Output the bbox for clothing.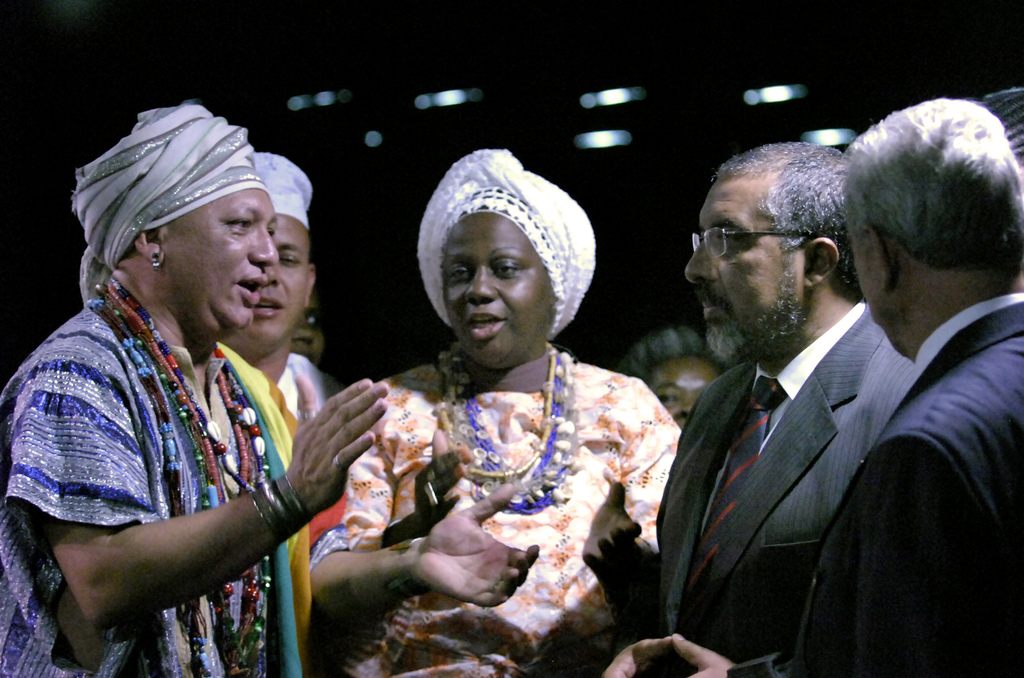
crop(18, 250, 338, 657).
